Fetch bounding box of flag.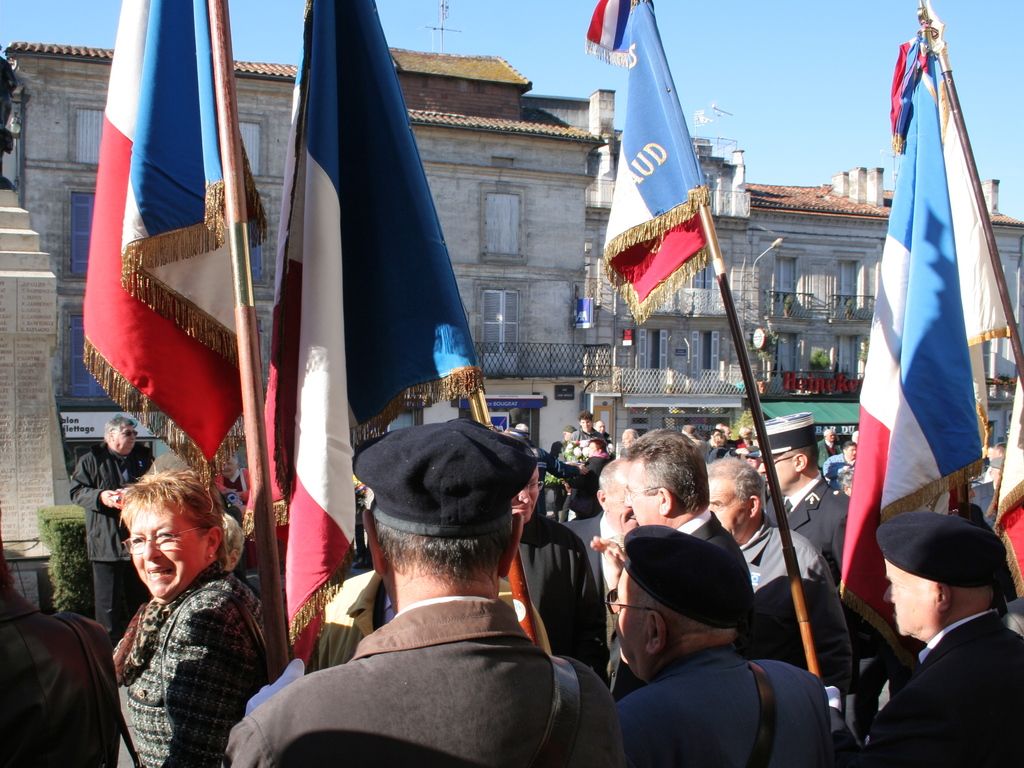
Bbox: bbox(262, 0, 481, 662).
